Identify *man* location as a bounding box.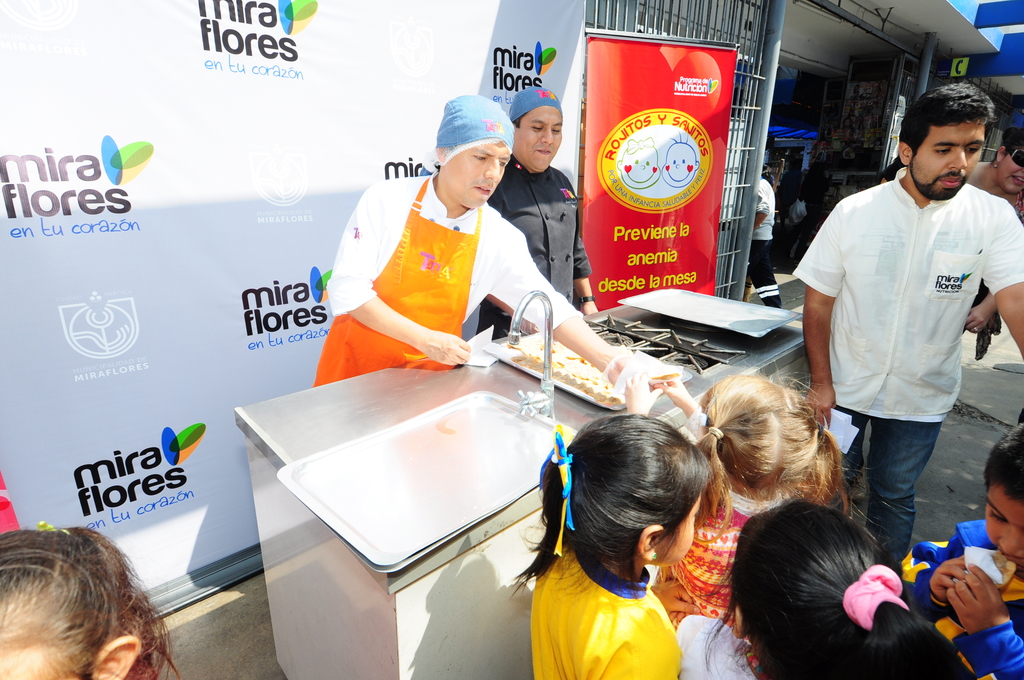
x1=806 y1=93 x2=1010 y2=599.
